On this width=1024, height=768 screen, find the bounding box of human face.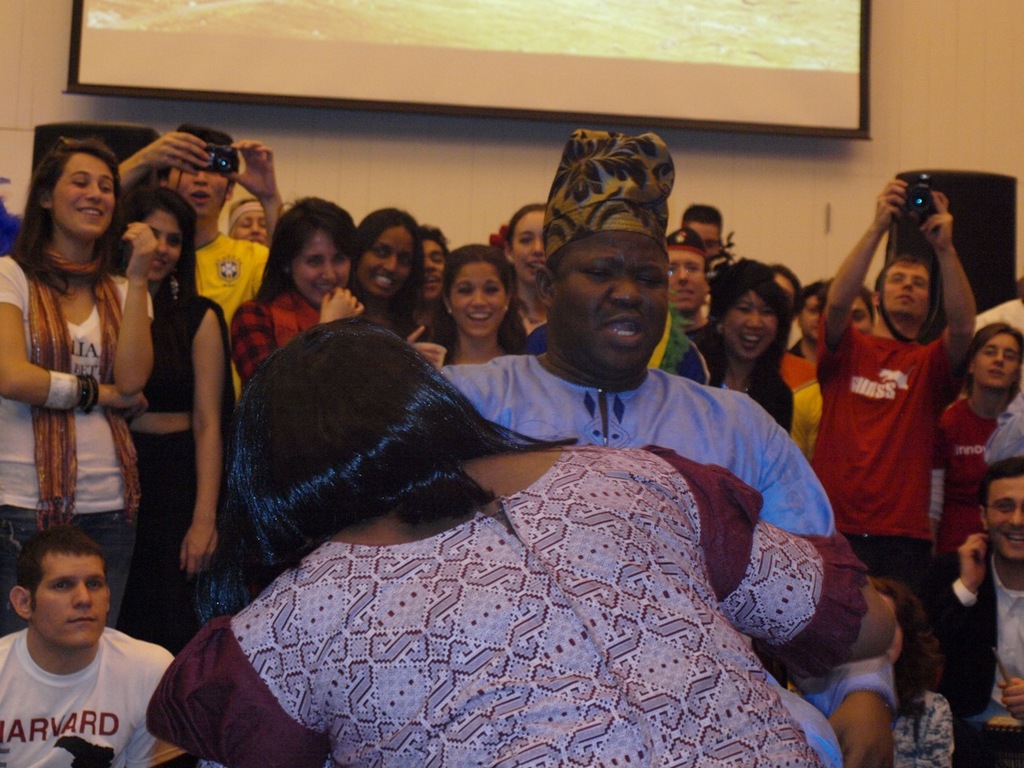
Bounding box: x1=31 y1=552 x2=106 y2=646.
